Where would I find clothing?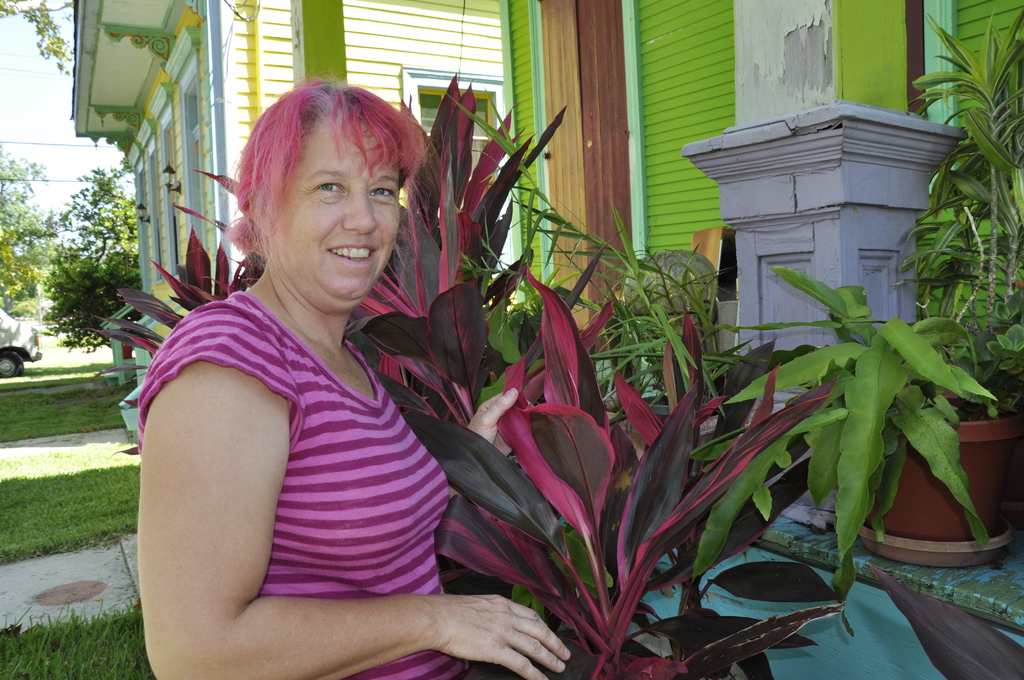
At 147, 226, 467, 661.
